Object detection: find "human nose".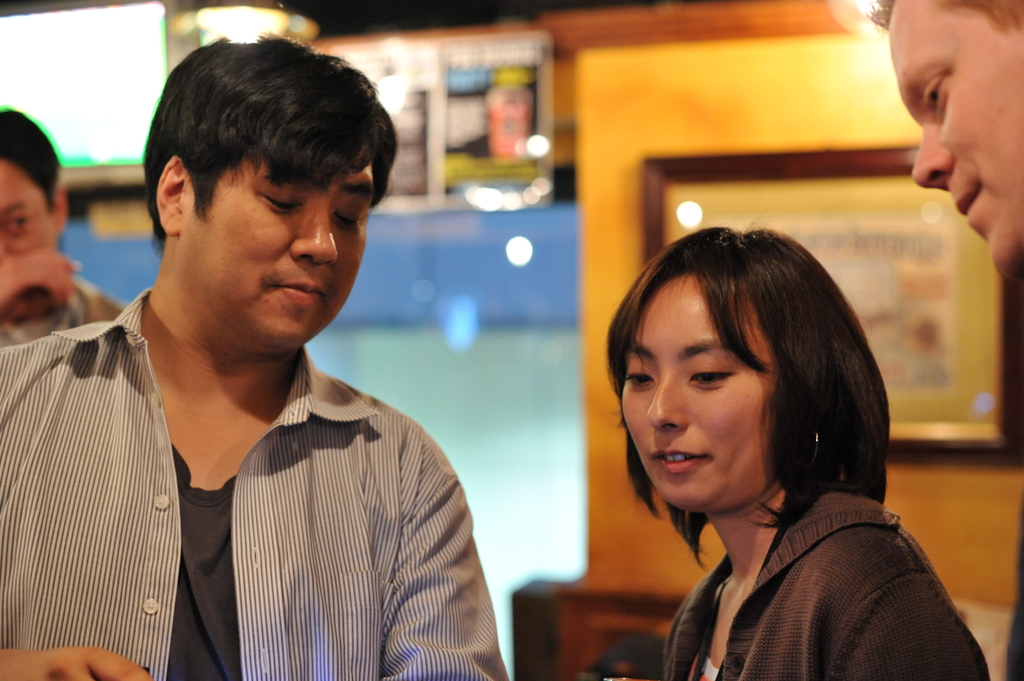
rect(911, 121, 954, 193).
